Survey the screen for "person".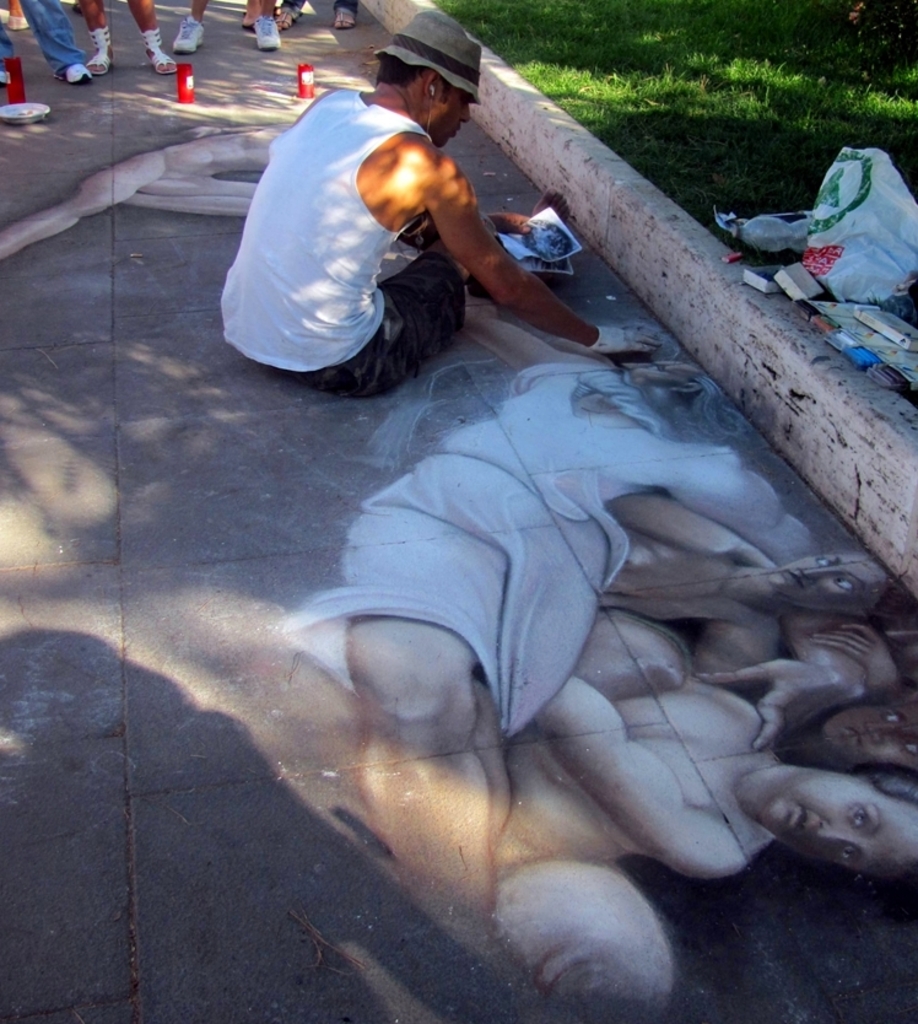
Survey found: bbox(210, 7, 654, 394).
